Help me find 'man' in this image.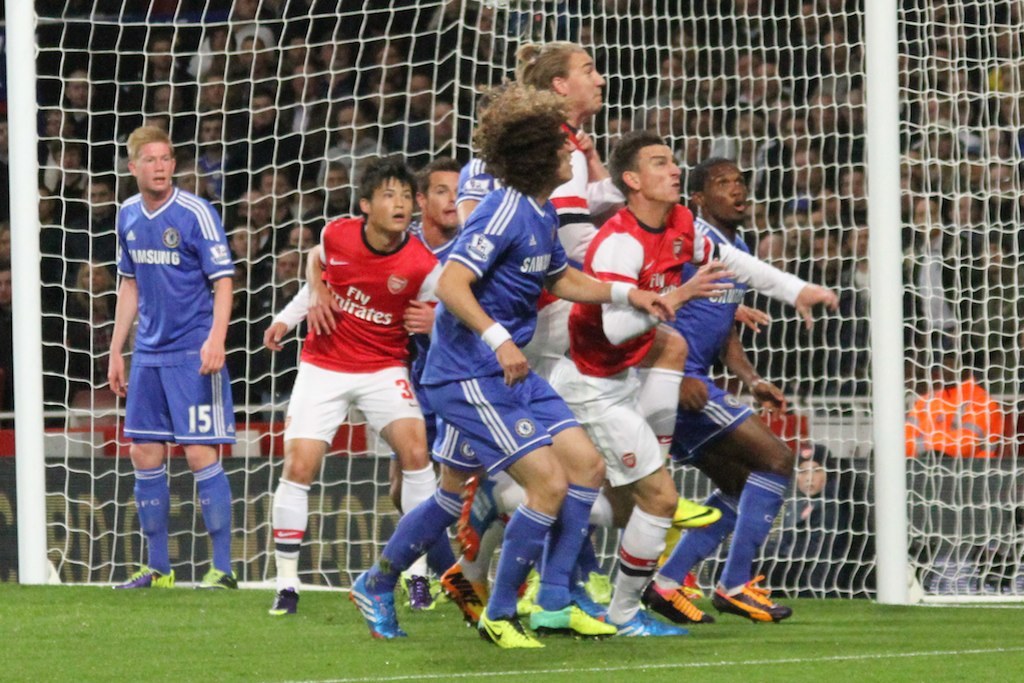
Found it: {"x1": 226, "y1": 227, "x2": 273, "y2": 303}.
